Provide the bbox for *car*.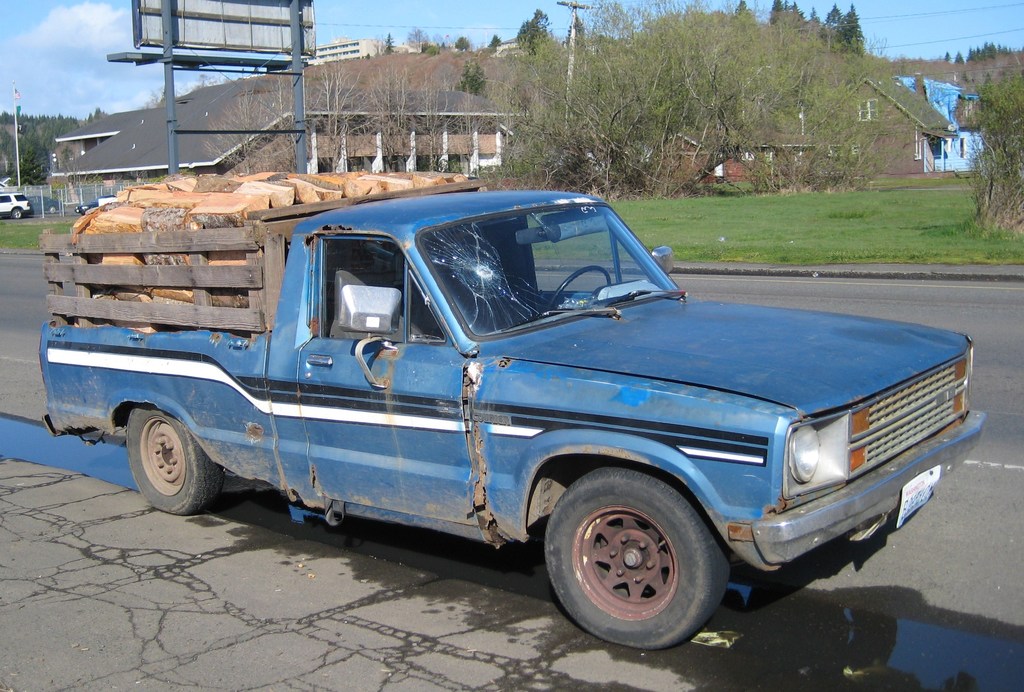
l=75, t=195, r=116, b=217.
